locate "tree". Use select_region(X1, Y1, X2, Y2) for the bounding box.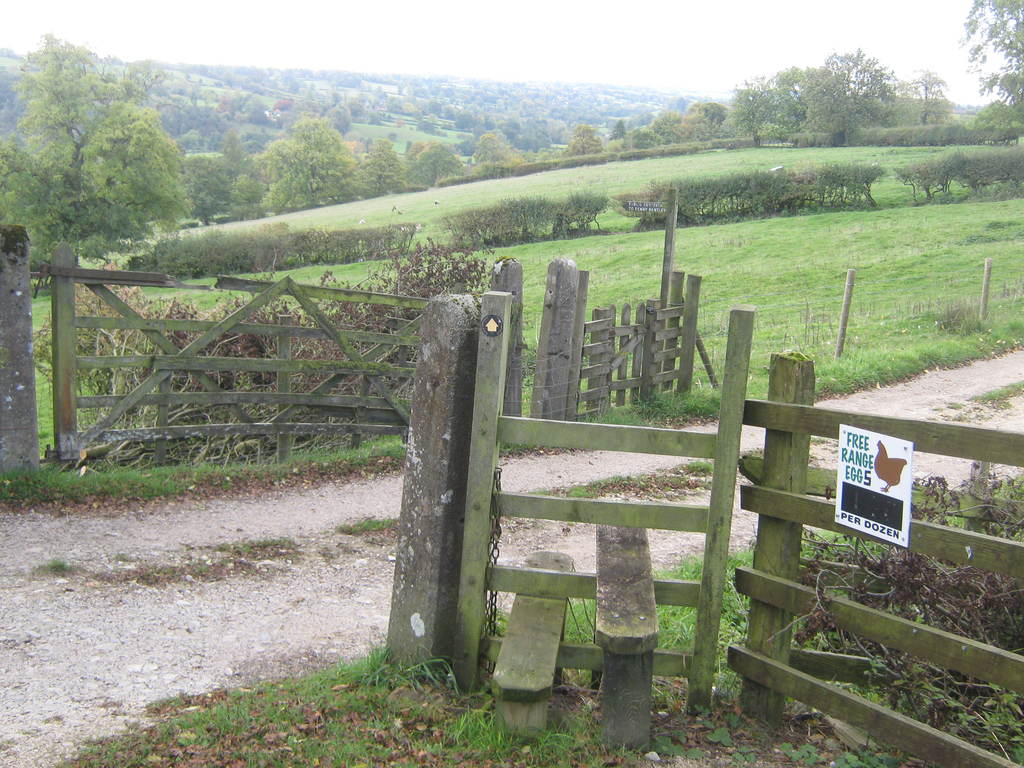
select_region(398, 135, 461, 193).
